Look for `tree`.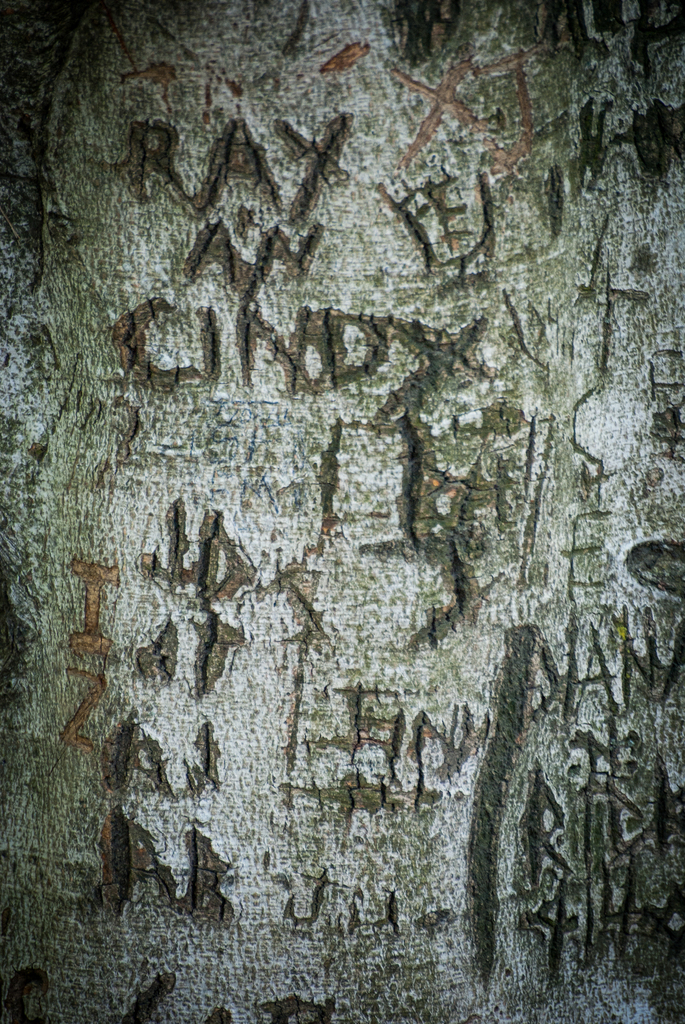
Found: (left=0, top=0, right=684, bottom=1023).
